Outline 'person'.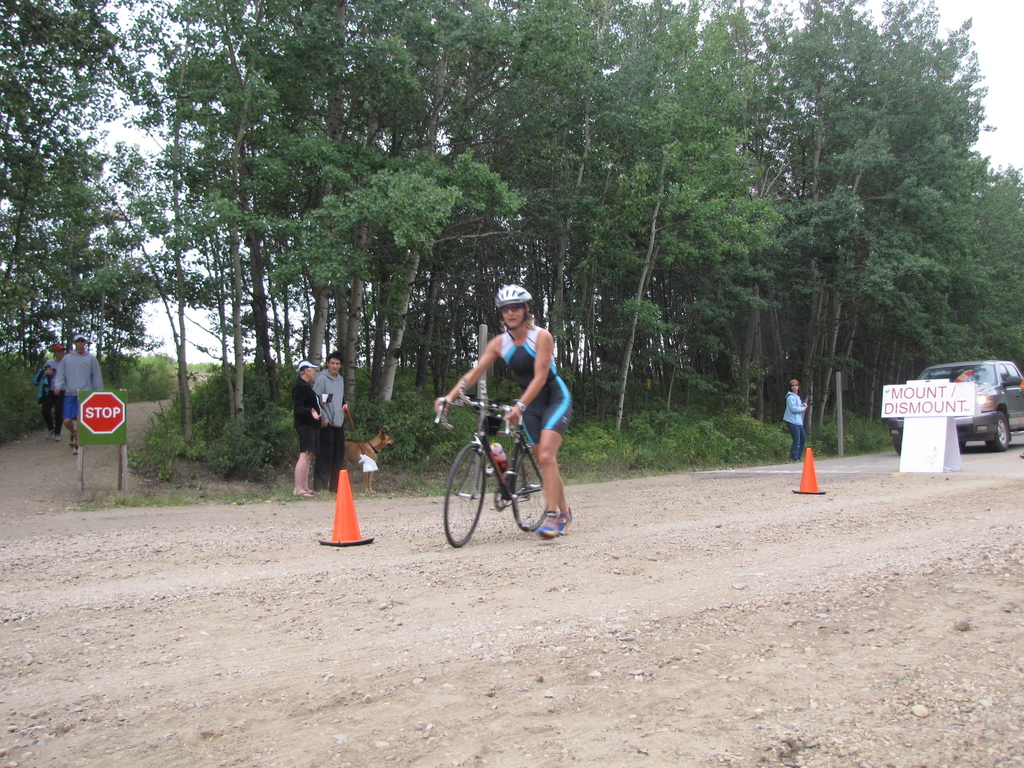
Outline: <bbox>292, 361, 332, 496</bbox>.
